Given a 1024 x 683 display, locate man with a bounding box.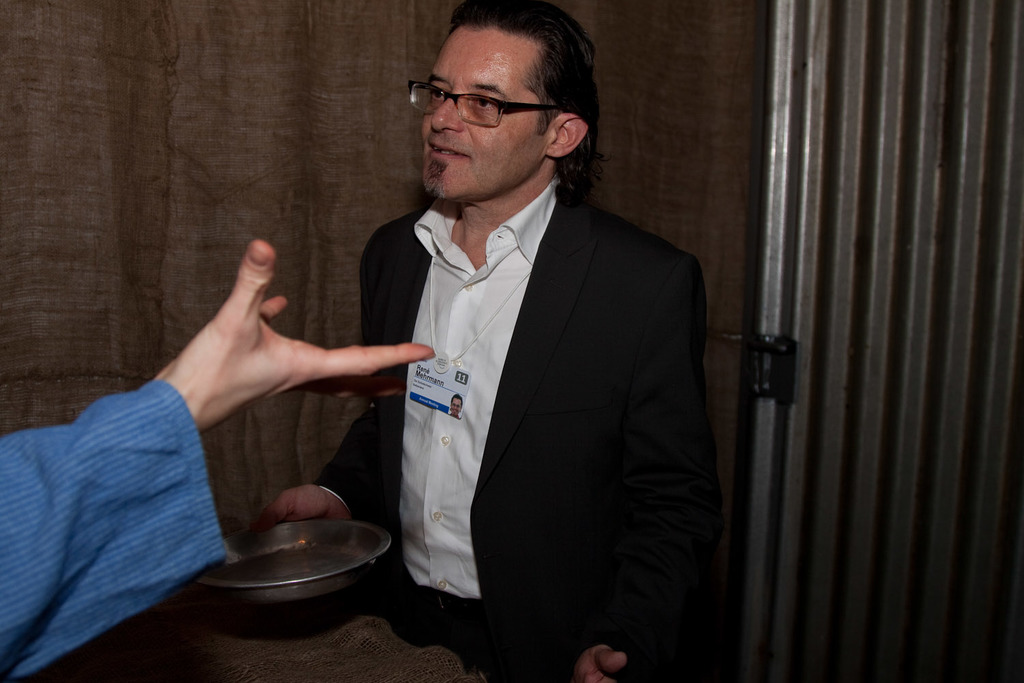
Located: <bbox>203, 43, 677, 647</bbox>.
